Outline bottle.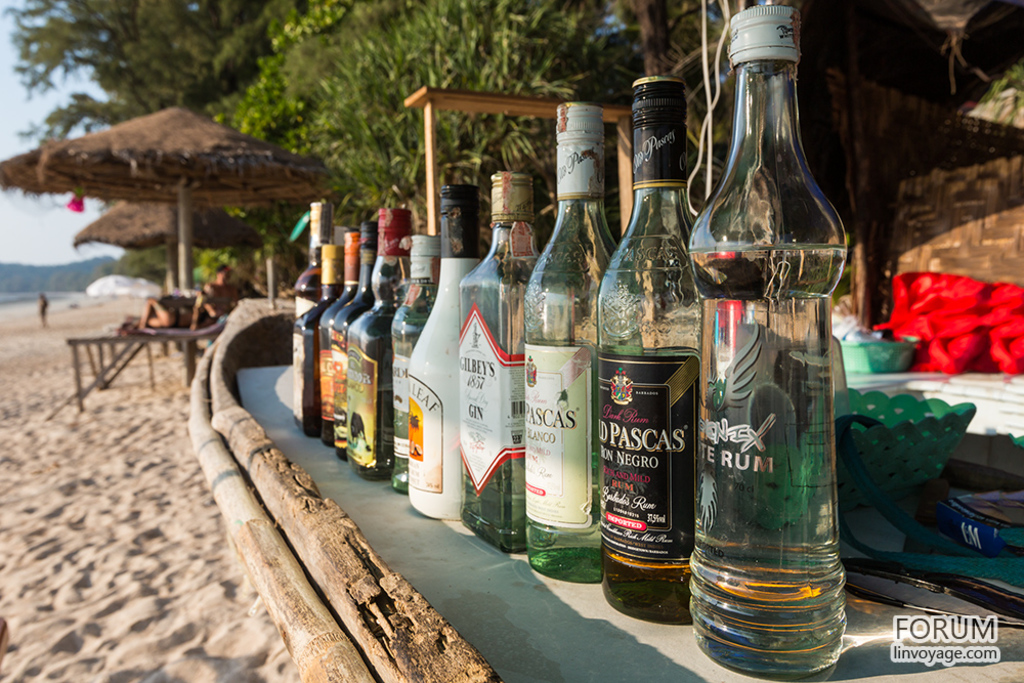
Outline: <bbox>330, 222, 376, 456</bbox>.
